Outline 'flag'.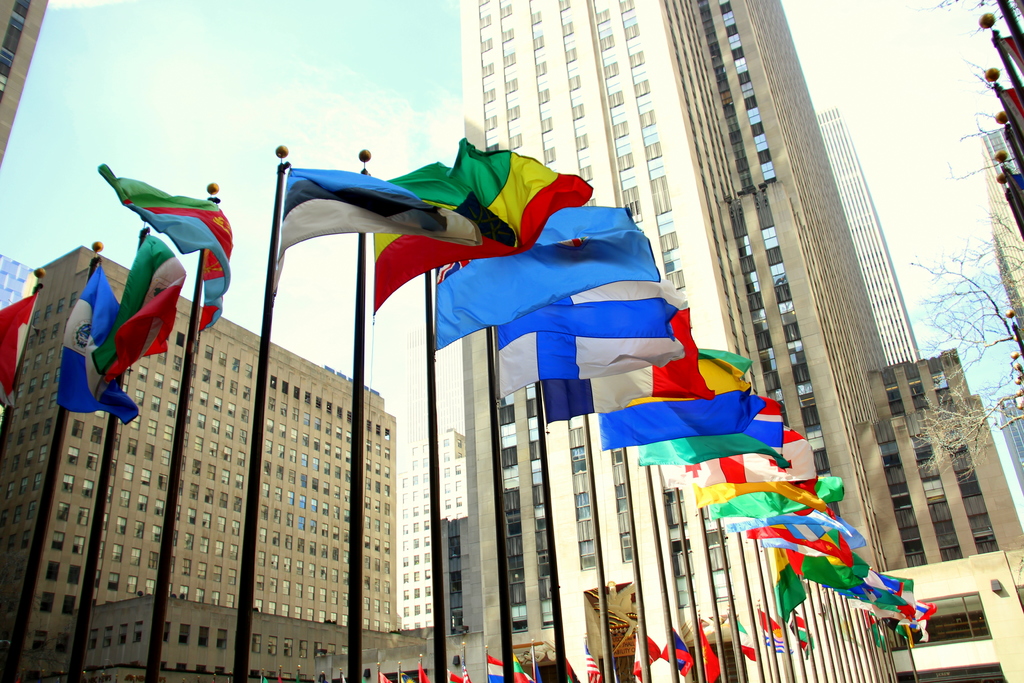
Outline: crop(832, 552, 876, 611).
